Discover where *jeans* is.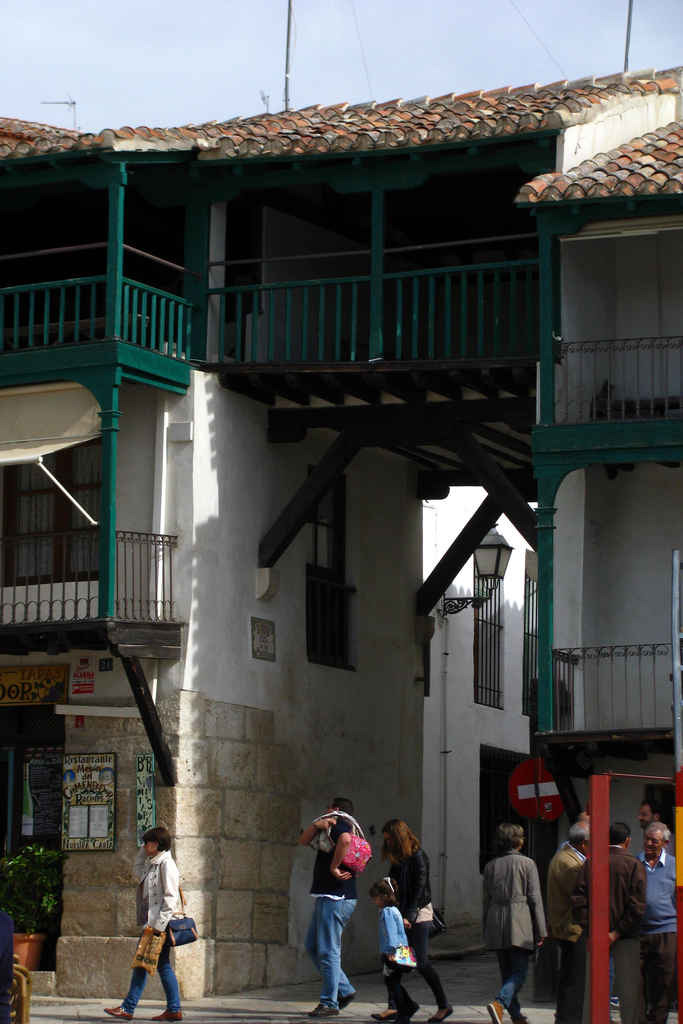
Discovered at BBox(484, 944, 535, 1016).
